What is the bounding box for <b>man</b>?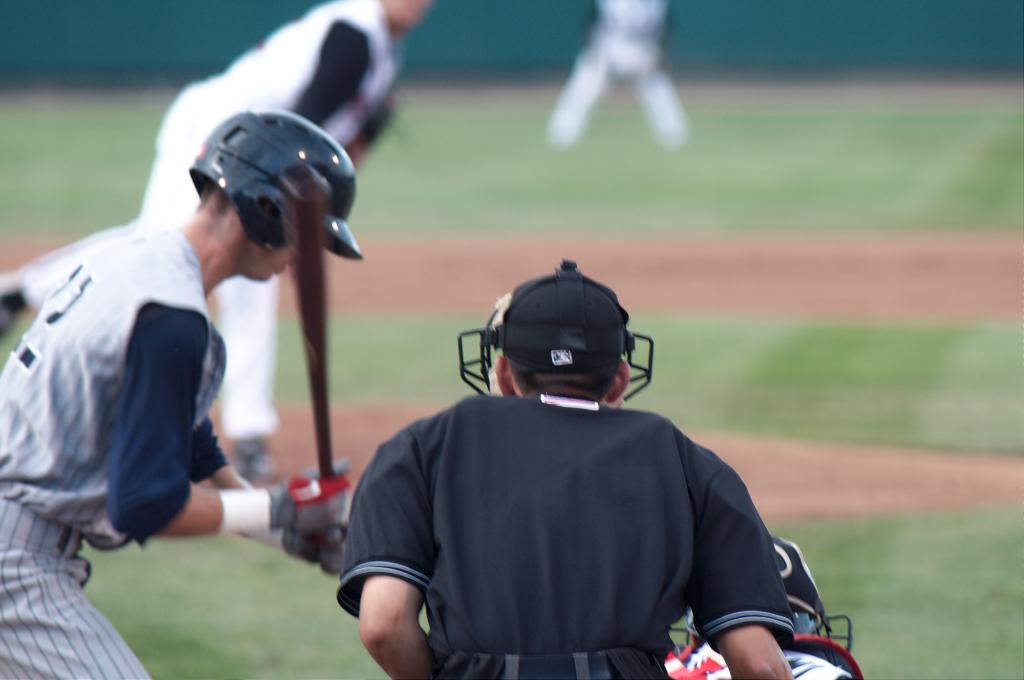
box=[0, 106, 358, 679].
